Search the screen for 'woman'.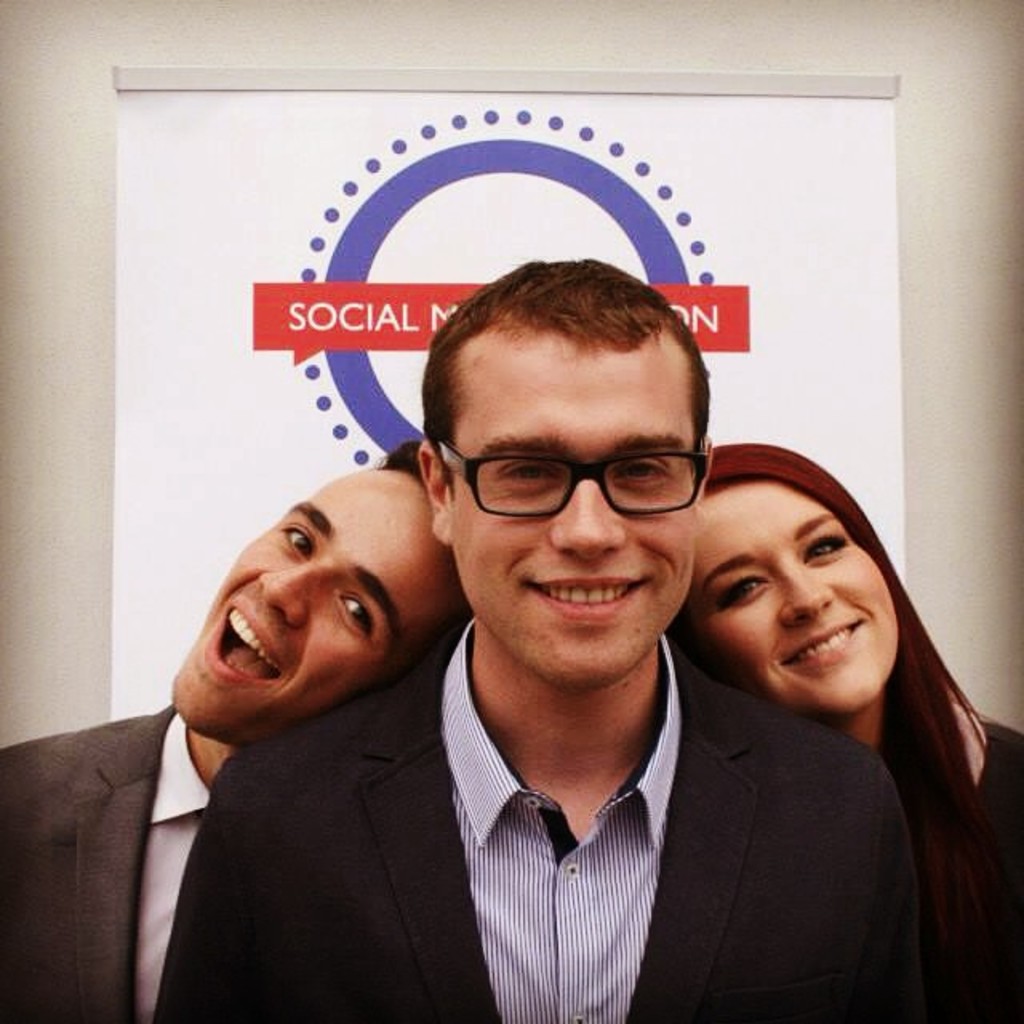
Found at [left=603, top=394, right=1013, bottom=1003].
